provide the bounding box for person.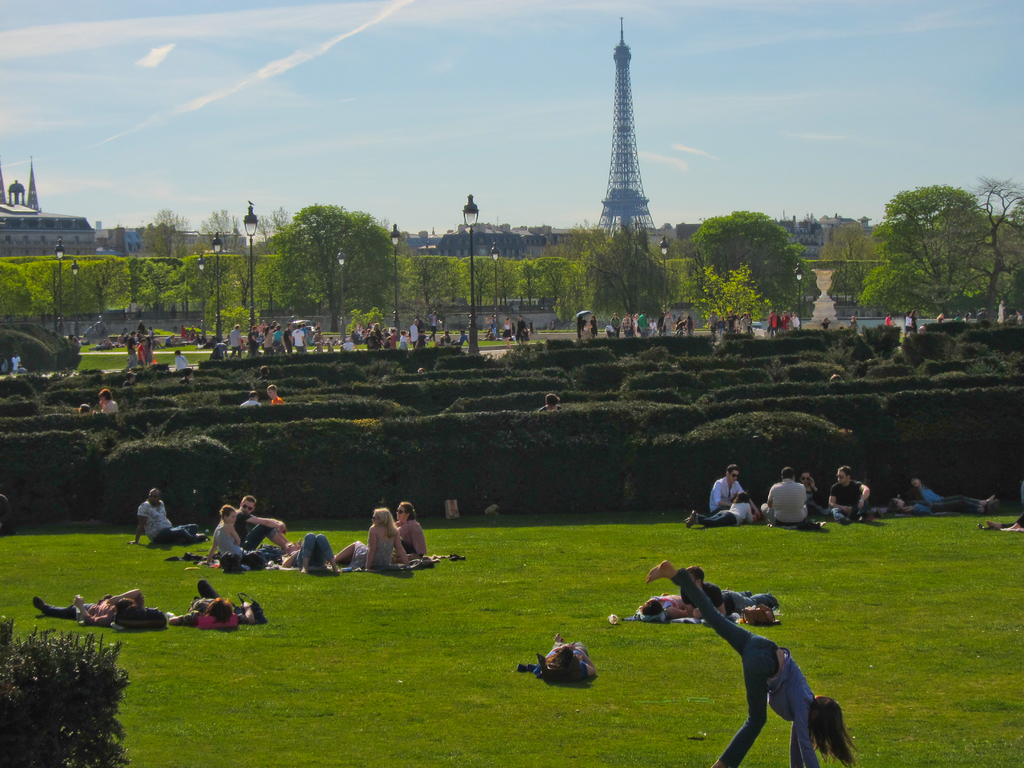
select_region(231, 491, 301, 548).
